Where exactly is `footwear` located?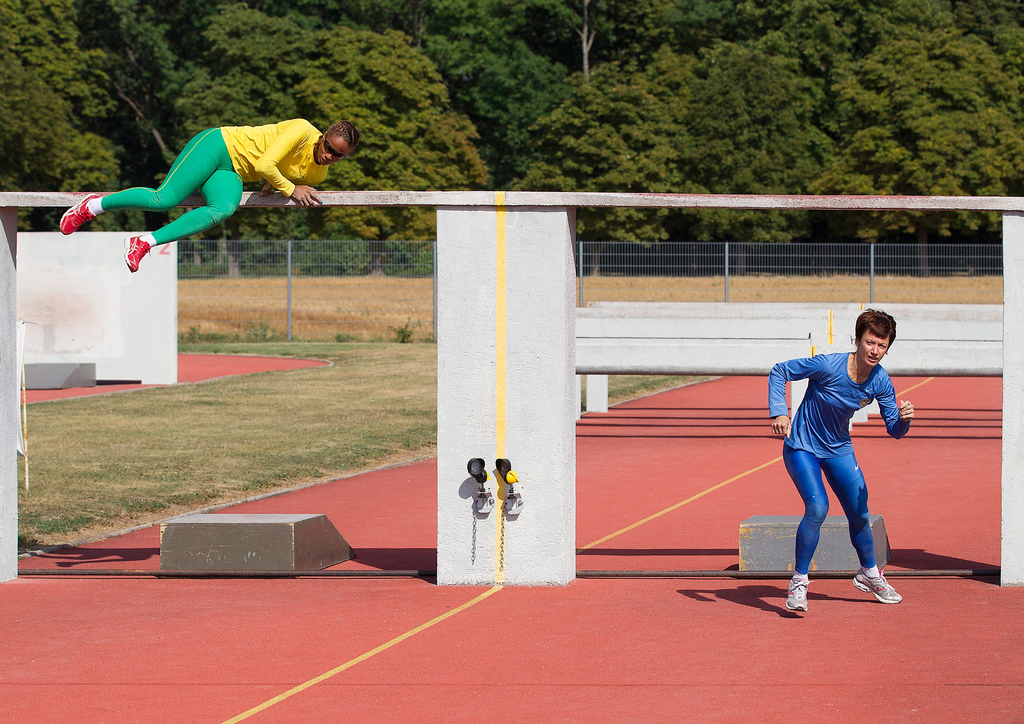
Its bounding box is l=849, t=565, r=902, b=602.
